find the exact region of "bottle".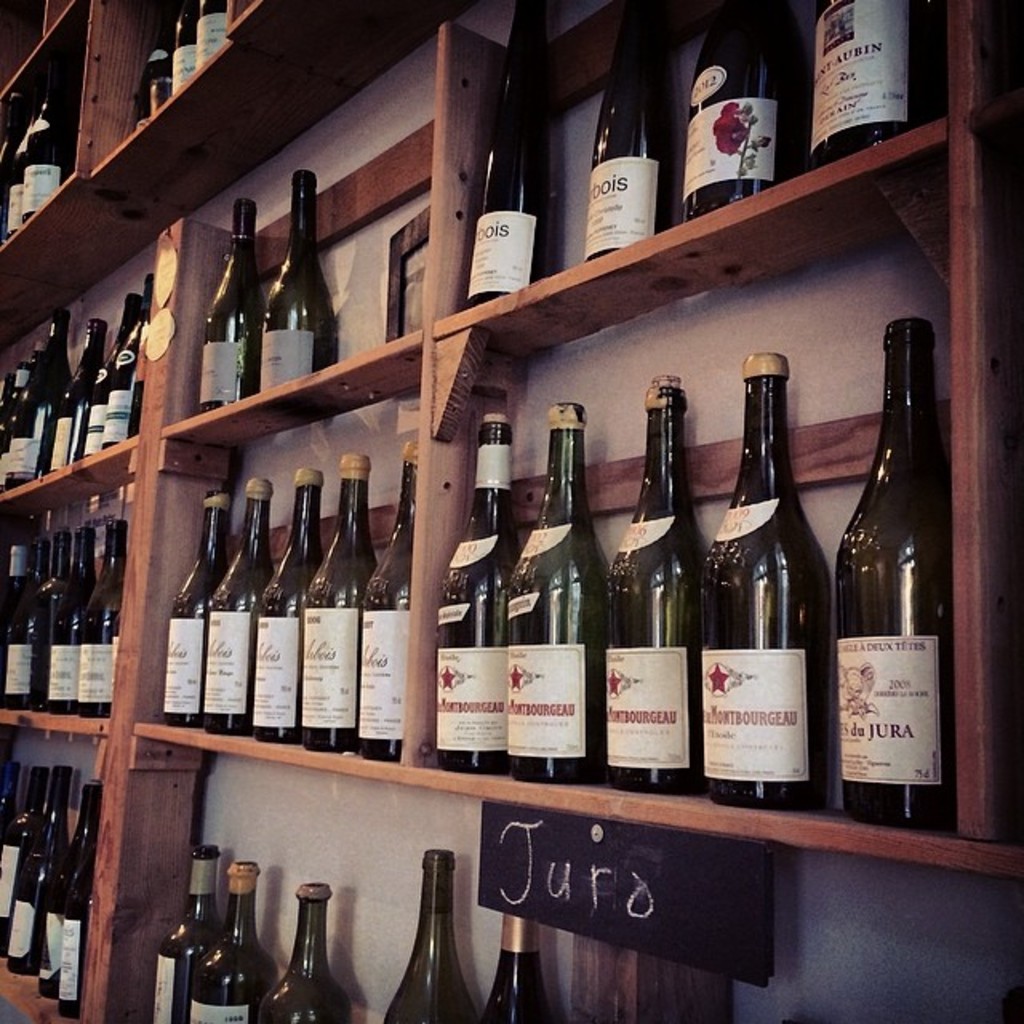
Exact region: select_region(0, 88, 29, 243).
